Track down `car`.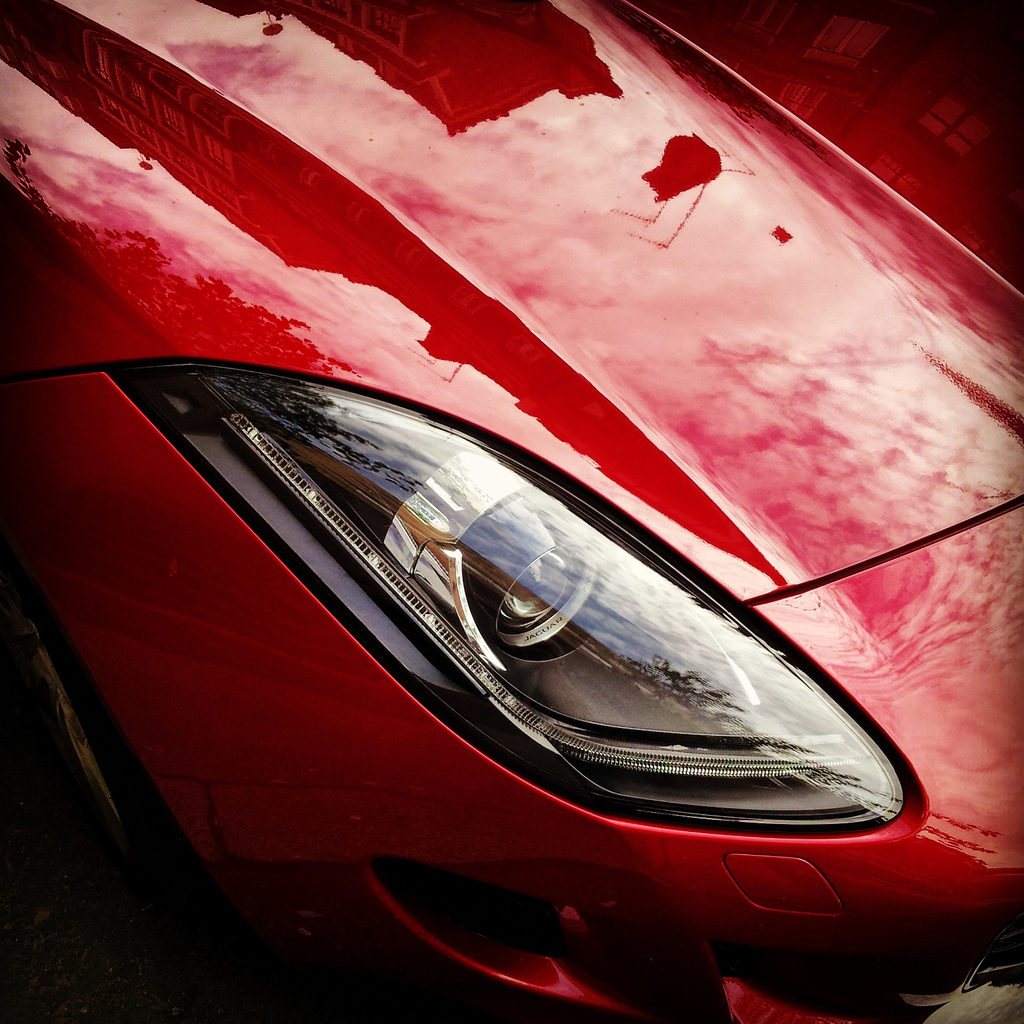
Tracked to <box>0,0,1023,1019</box>.
